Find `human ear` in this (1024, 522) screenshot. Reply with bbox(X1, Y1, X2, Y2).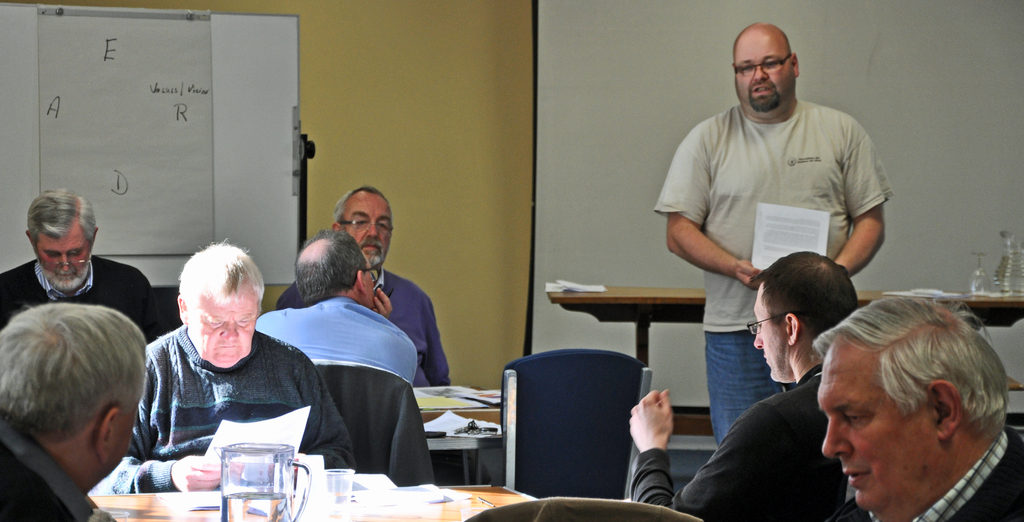
bbox(356, 267, 364, 290).
